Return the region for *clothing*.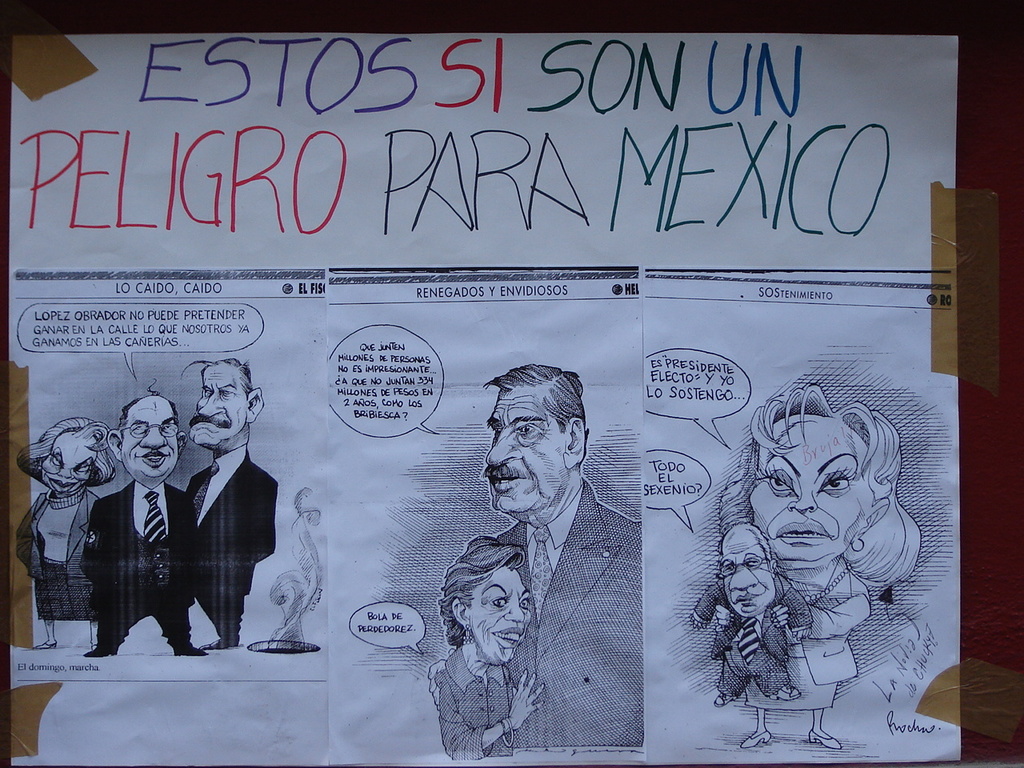
81, 482, 202, 647.
